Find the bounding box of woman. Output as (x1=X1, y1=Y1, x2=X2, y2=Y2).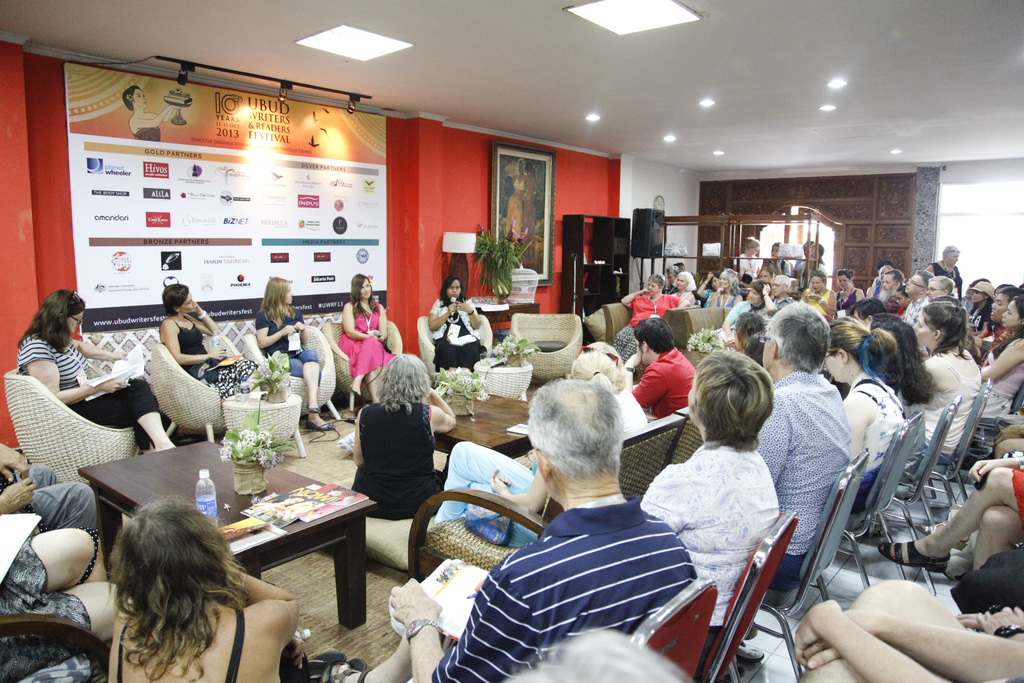
(x1=614, y1=270, x2=687, y2=362).
